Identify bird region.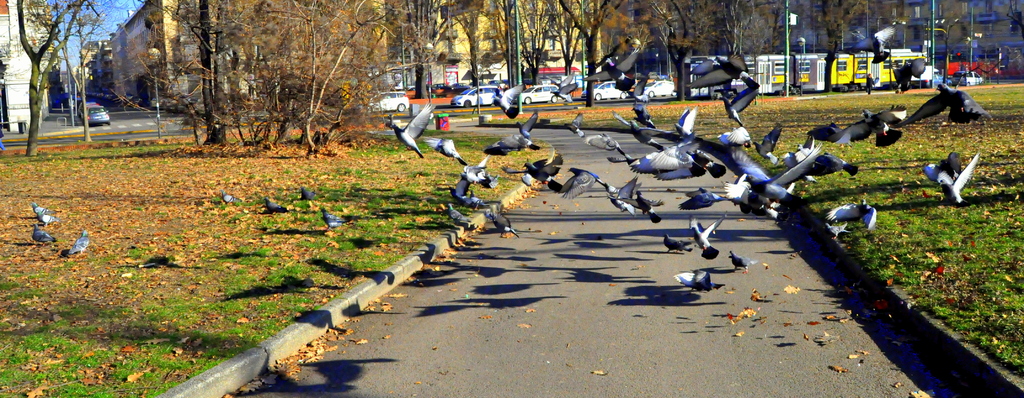
Region: left=583, top=44, right=646, bottom=94.
